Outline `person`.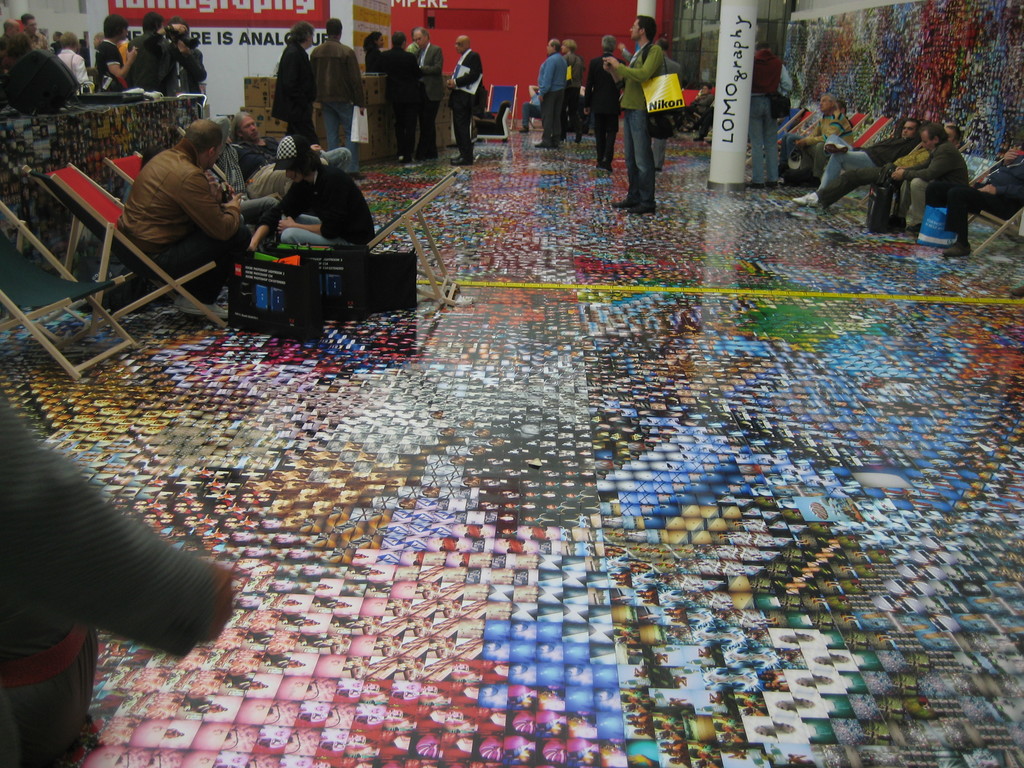
Outline: [590,31,623,172].
